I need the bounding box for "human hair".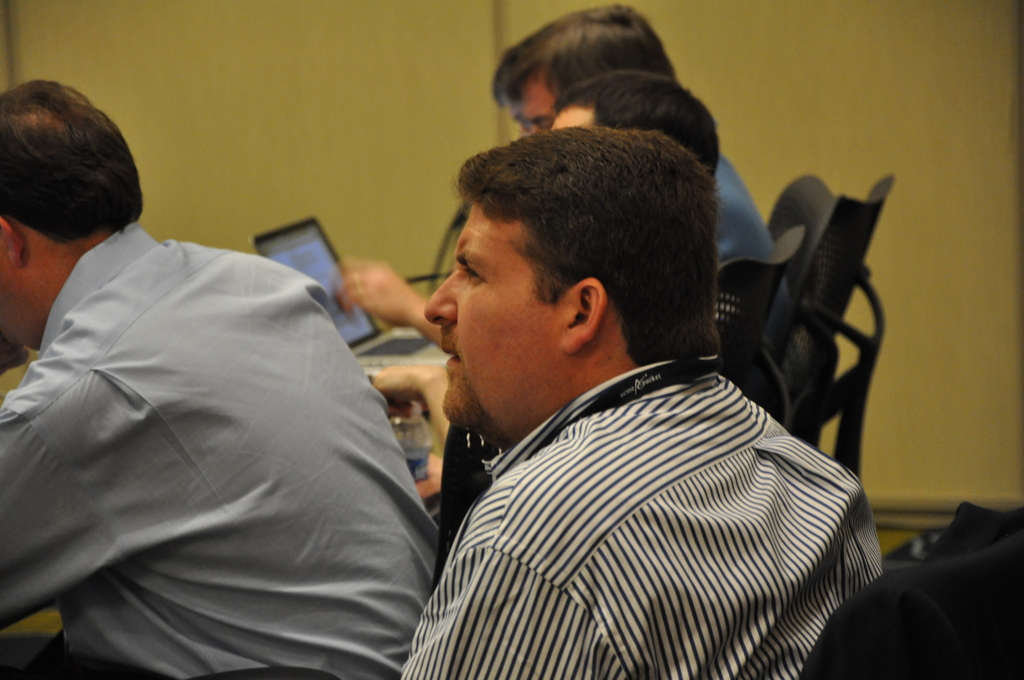
Here it is: region(492, 4, 678, 108).
